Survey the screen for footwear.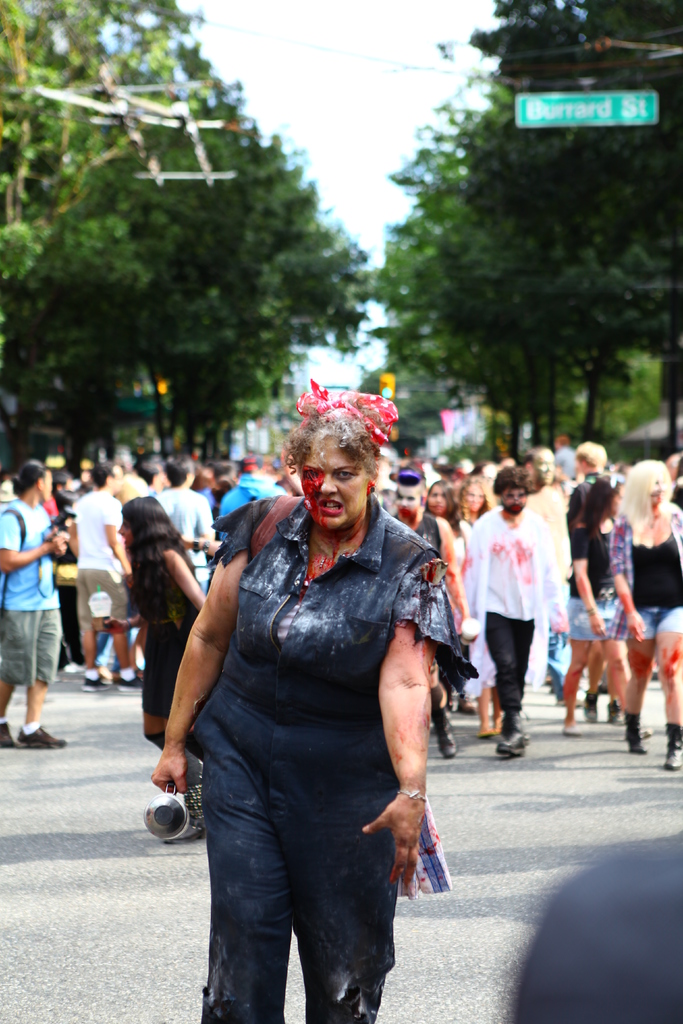
Survey found: 117 672 141 691.
